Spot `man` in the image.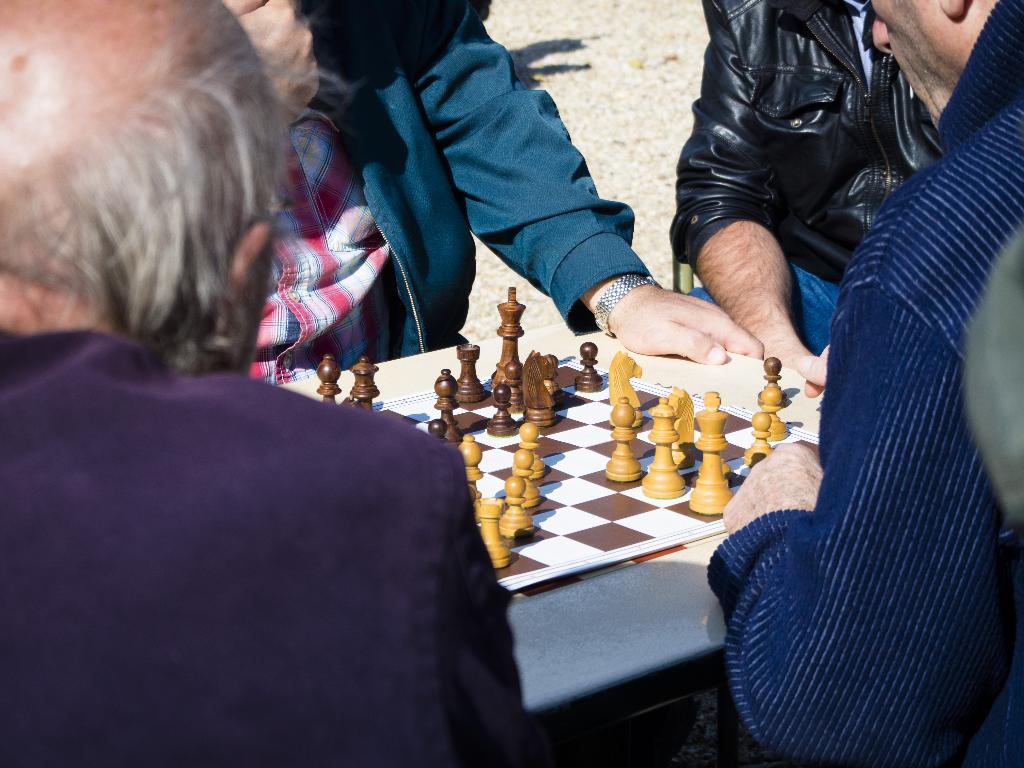
`man` found at (0, 0, 538, 767).
